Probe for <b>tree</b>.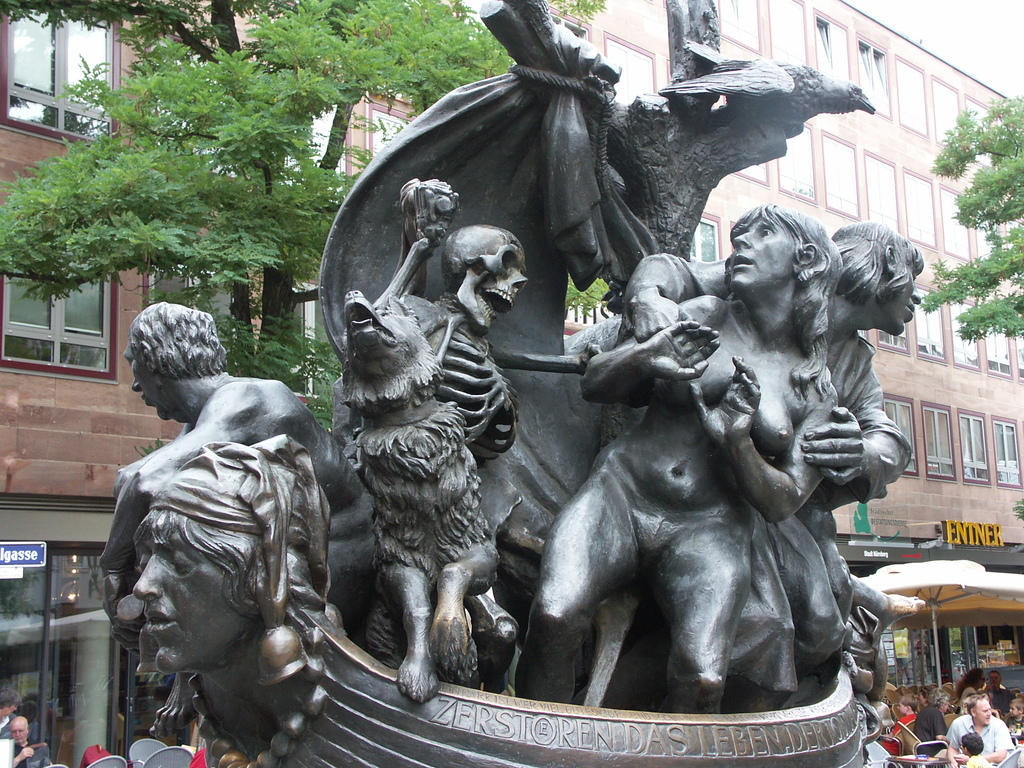
Probe result: locate(934, 54, 1023, 326).
